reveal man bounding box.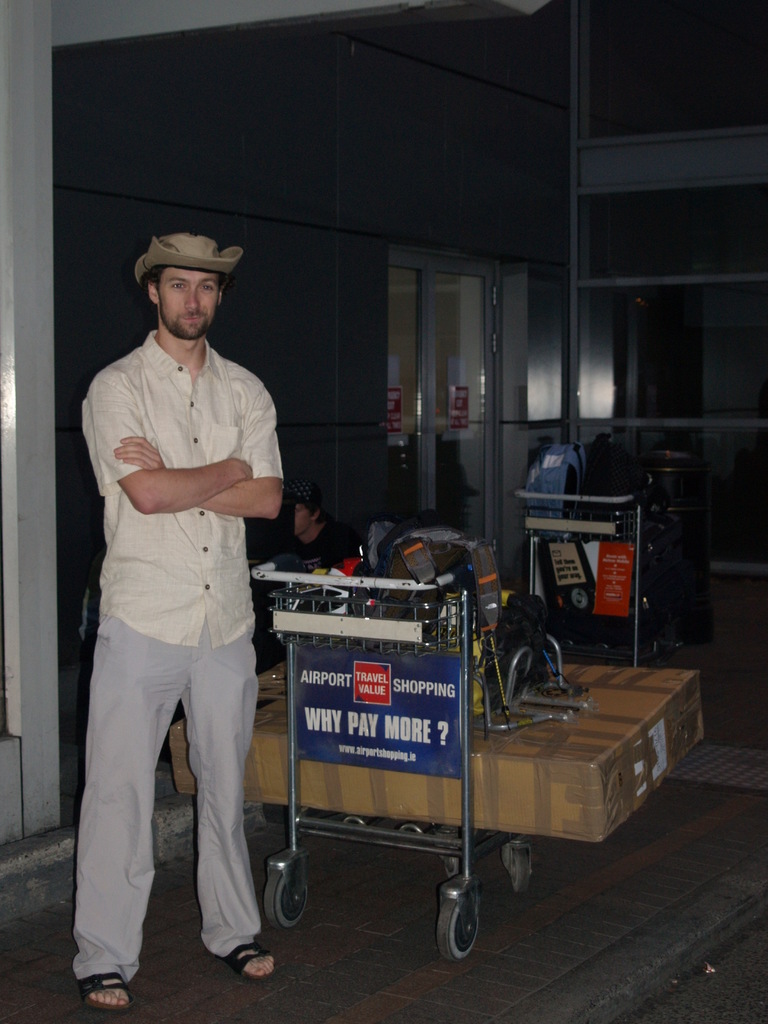
Revealed: detection(72, 161, 303, 1009).
